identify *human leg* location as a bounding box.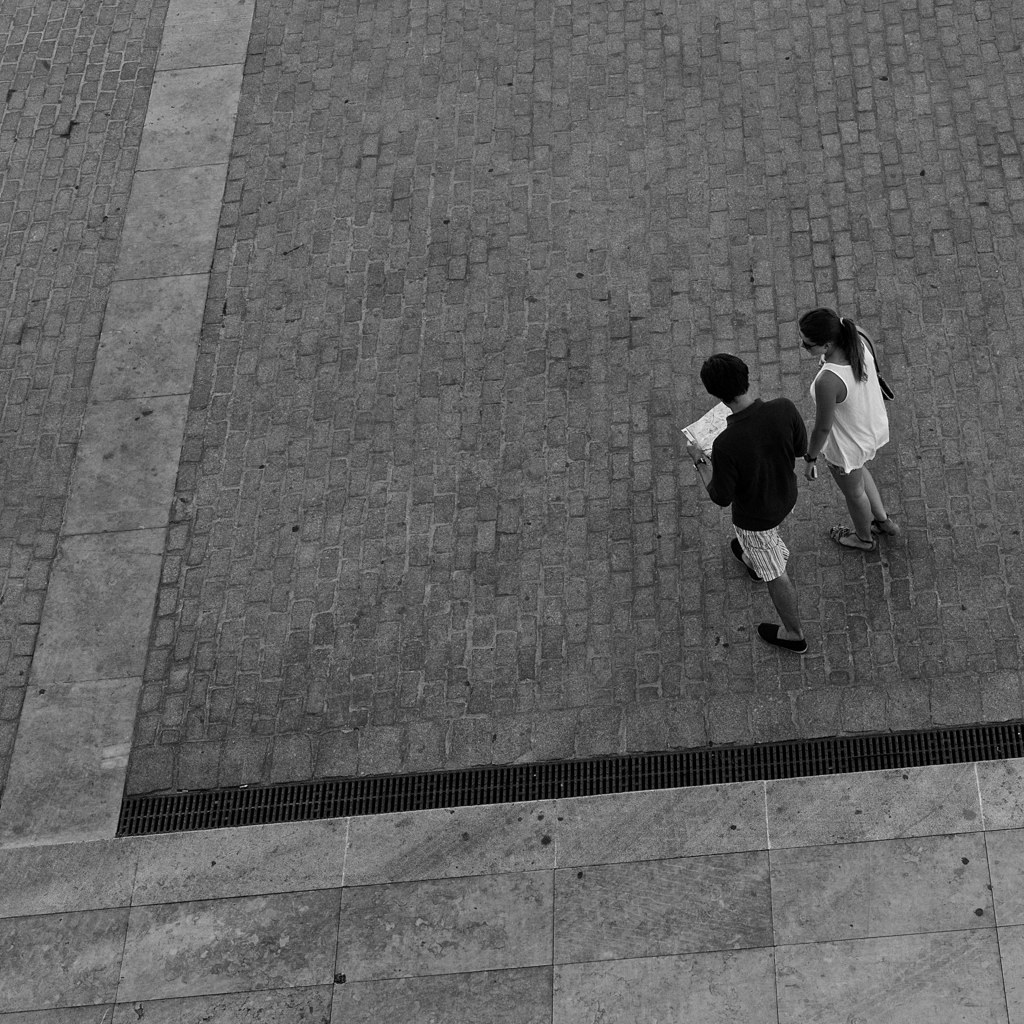
(x1=828, y1=460, x2=875, y2=555).
